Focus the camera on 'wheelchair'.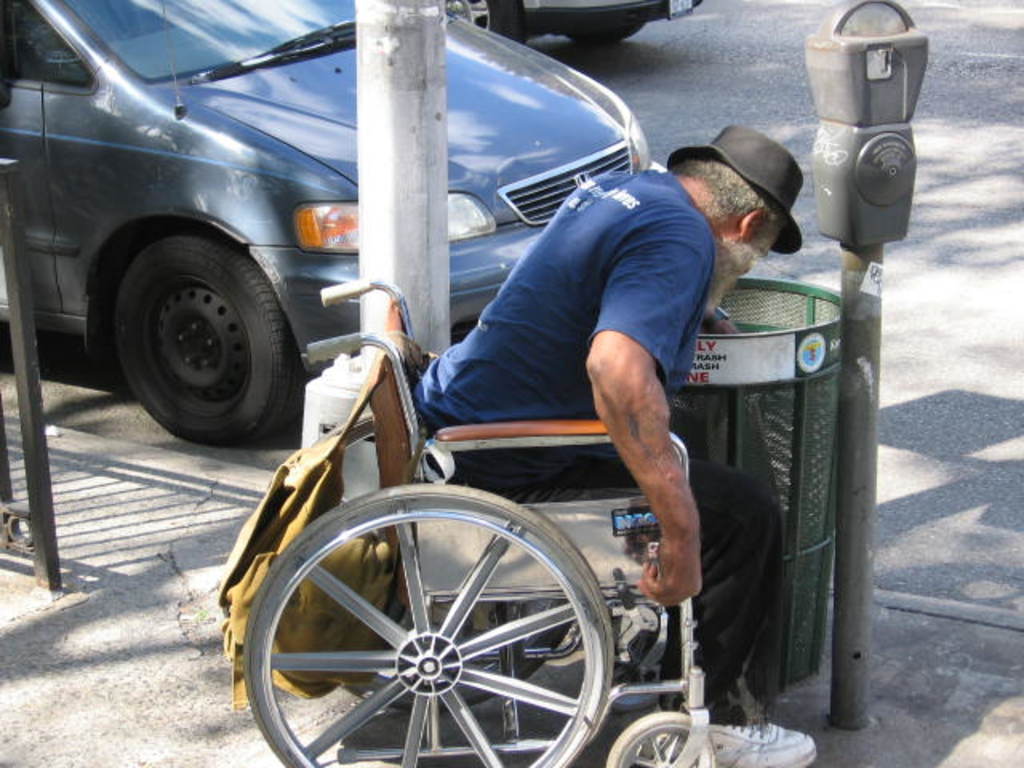
Focus region: crop(242, 270, 714, 766).
